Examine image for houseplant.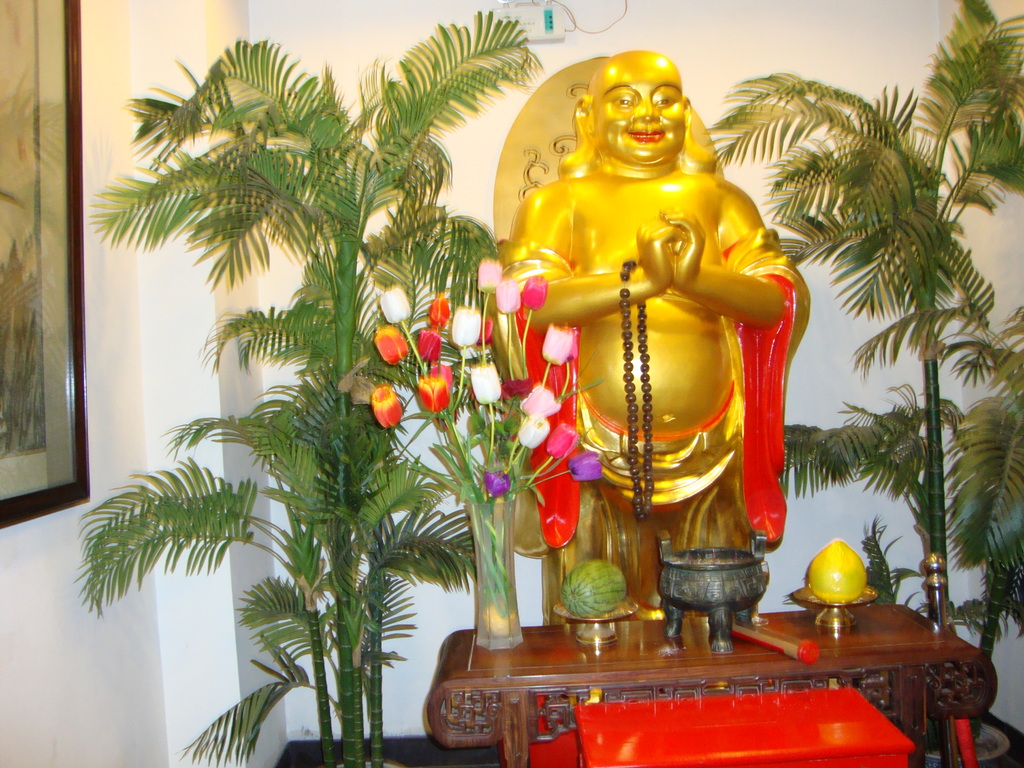
Examination result: <box>63,10,547,767</box>.
